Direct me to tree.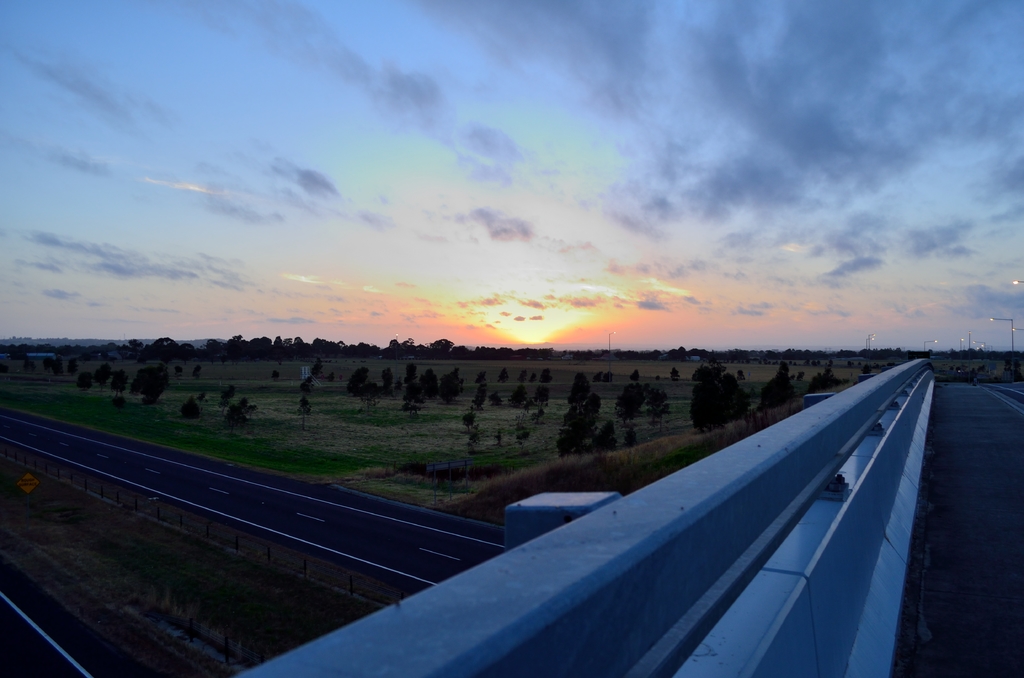
Direction: left=239, top=394, right=246, bottom=415.
